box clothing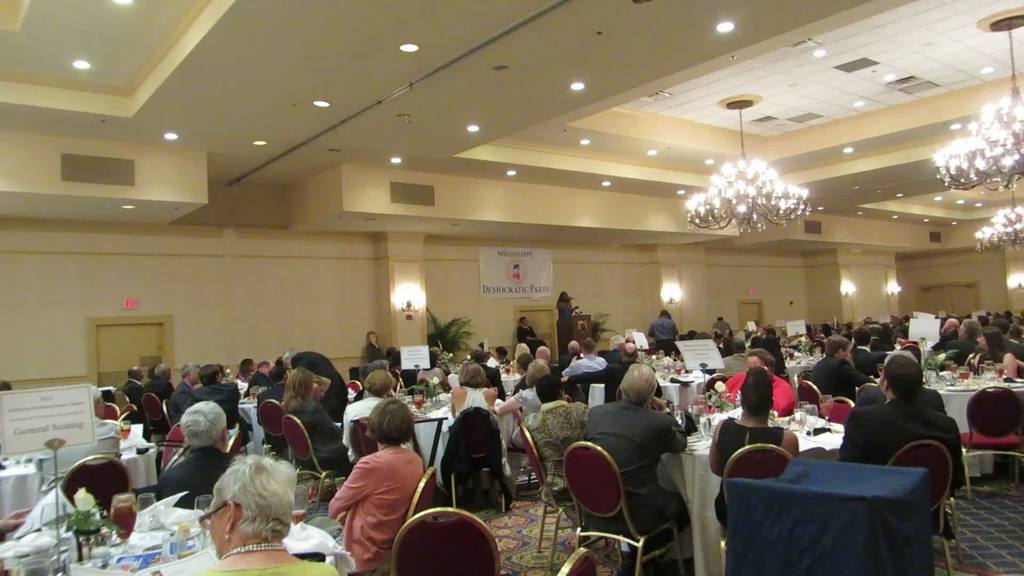
[811,351,849,398]
